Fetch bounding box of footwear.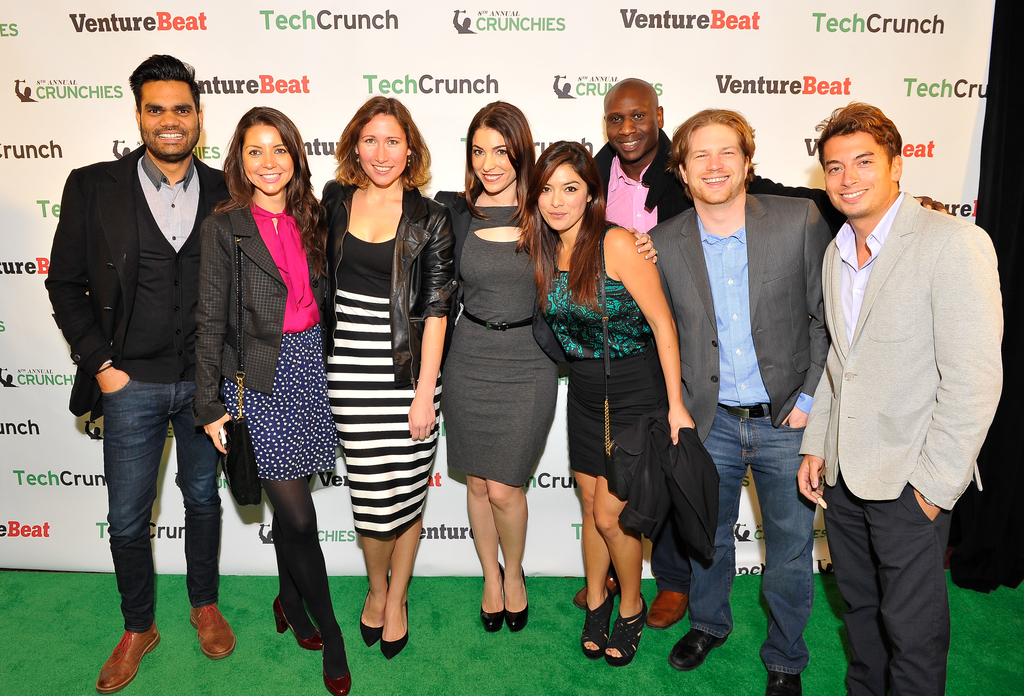
Bbox: select_region(576, 568, 622, 610).
